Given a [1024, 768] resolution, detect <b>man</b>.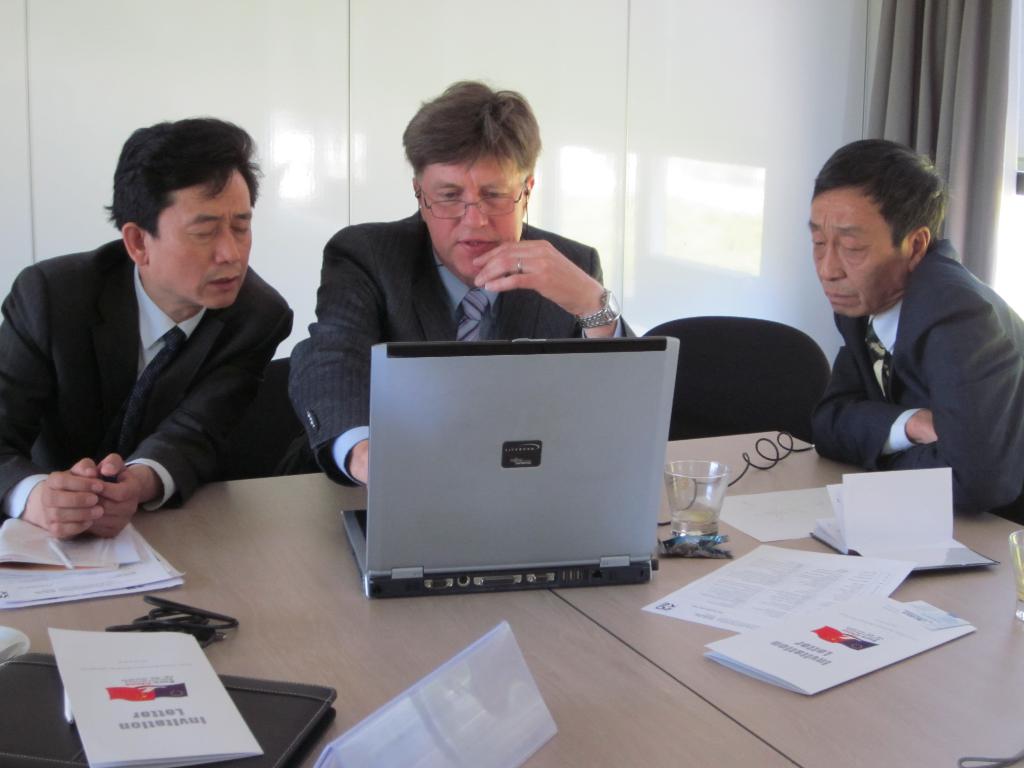
(0,118,291,537).
